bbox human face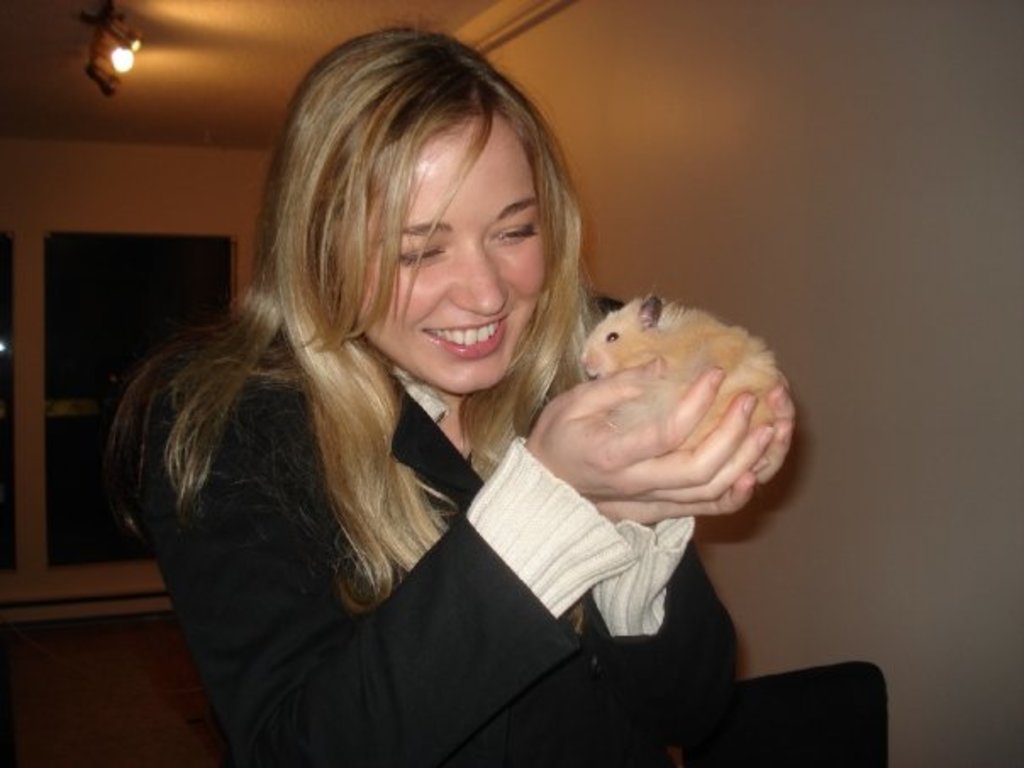
<region>361, 125, 539, 392</region>
